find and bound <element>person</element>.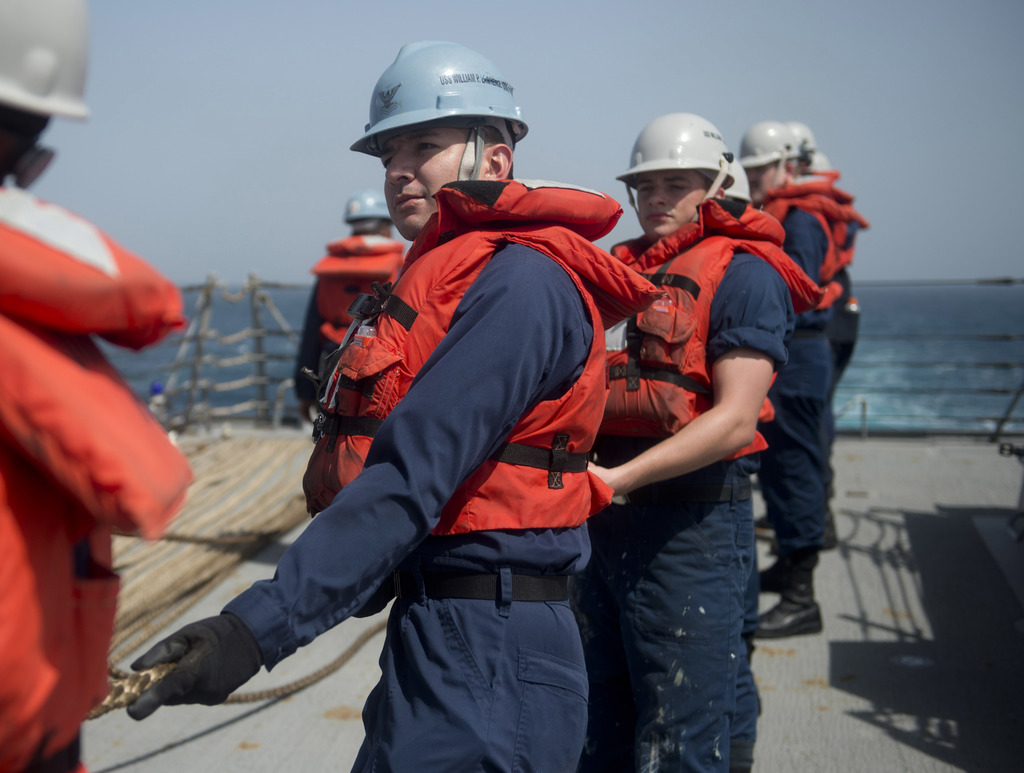
Bound: pyautogui.locateOnScreen(292, 196, 412, 425).
